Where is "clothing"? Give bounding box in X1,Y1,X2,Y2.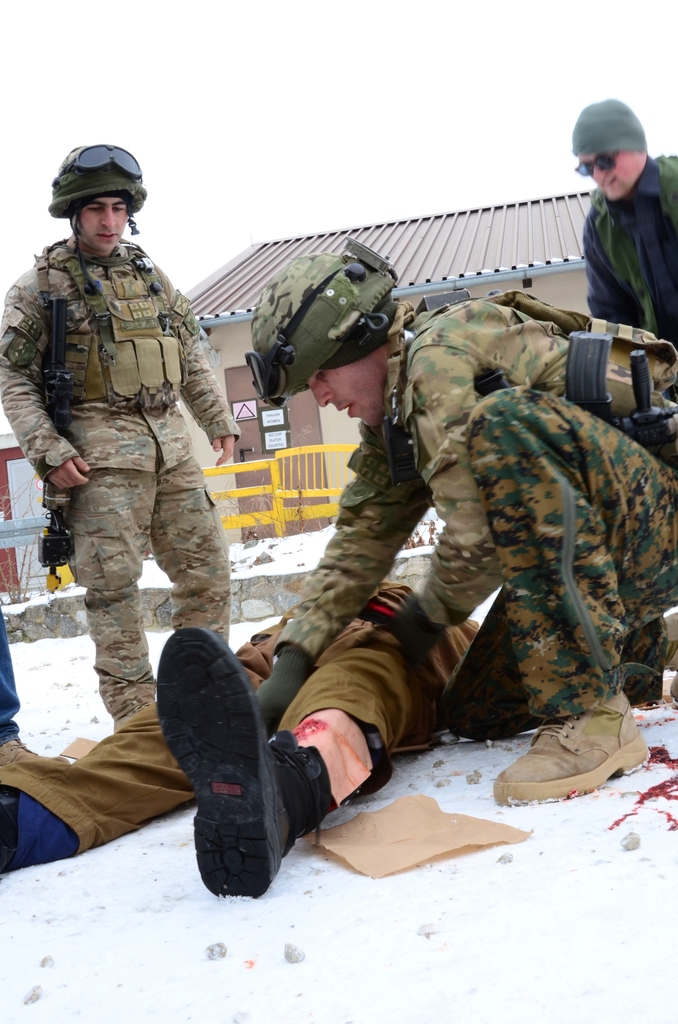
0,583,487,854.
